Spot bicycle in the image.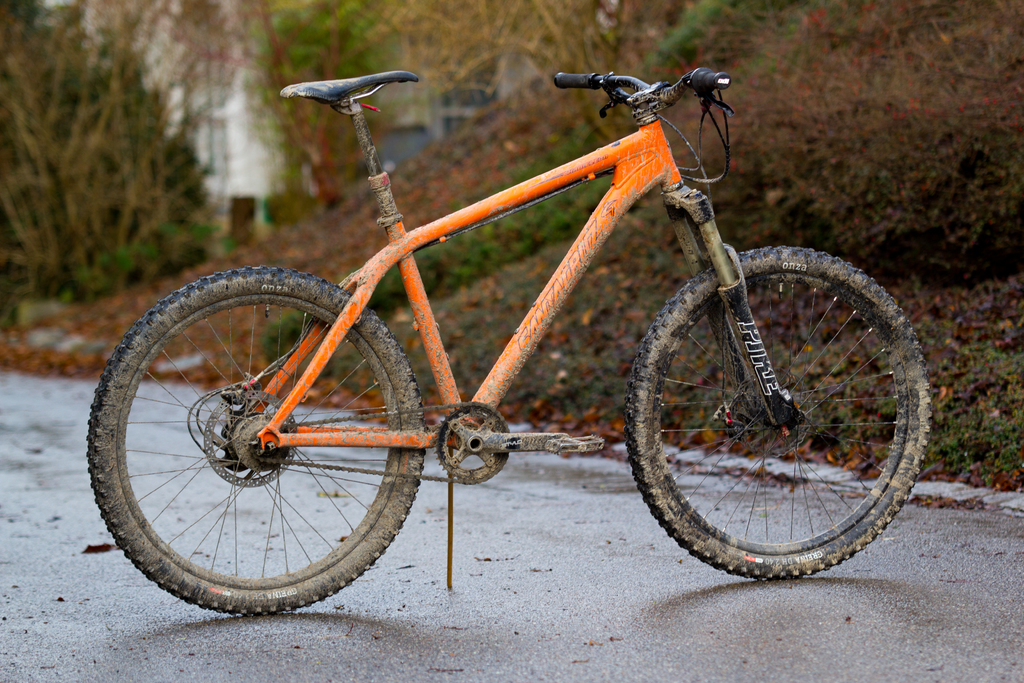
bicycle found at <bbox>81, 31, 933, 619</bbox>.
